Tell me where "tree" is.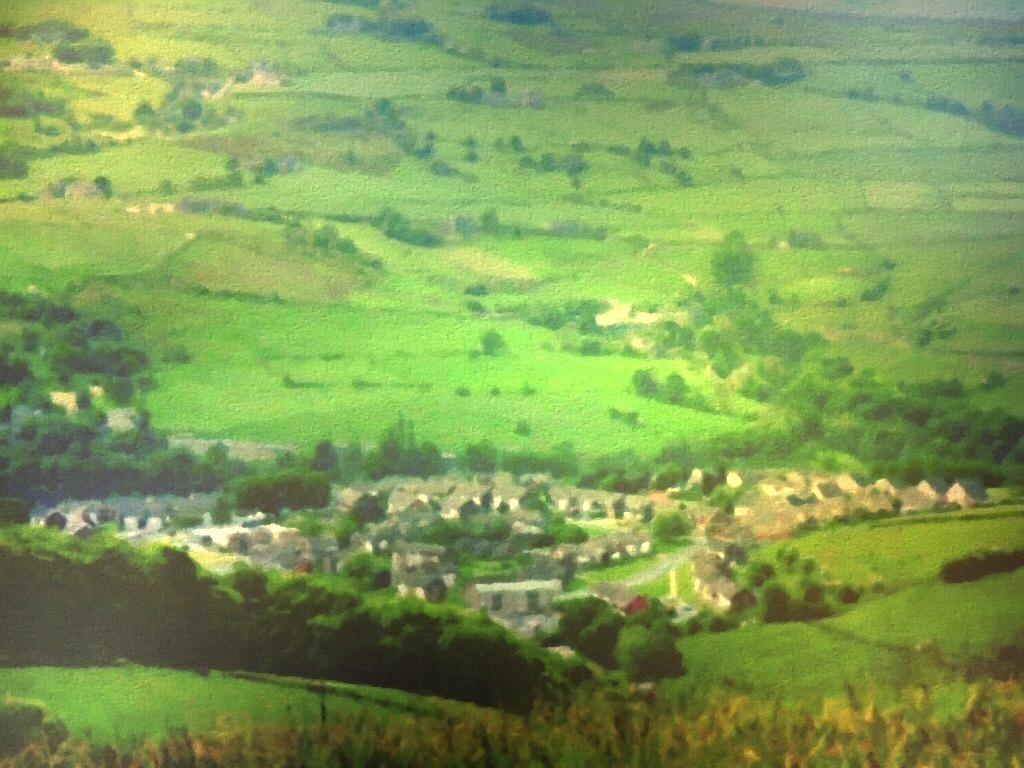
"tree" is at BBox(796, 554, 817, 578).
